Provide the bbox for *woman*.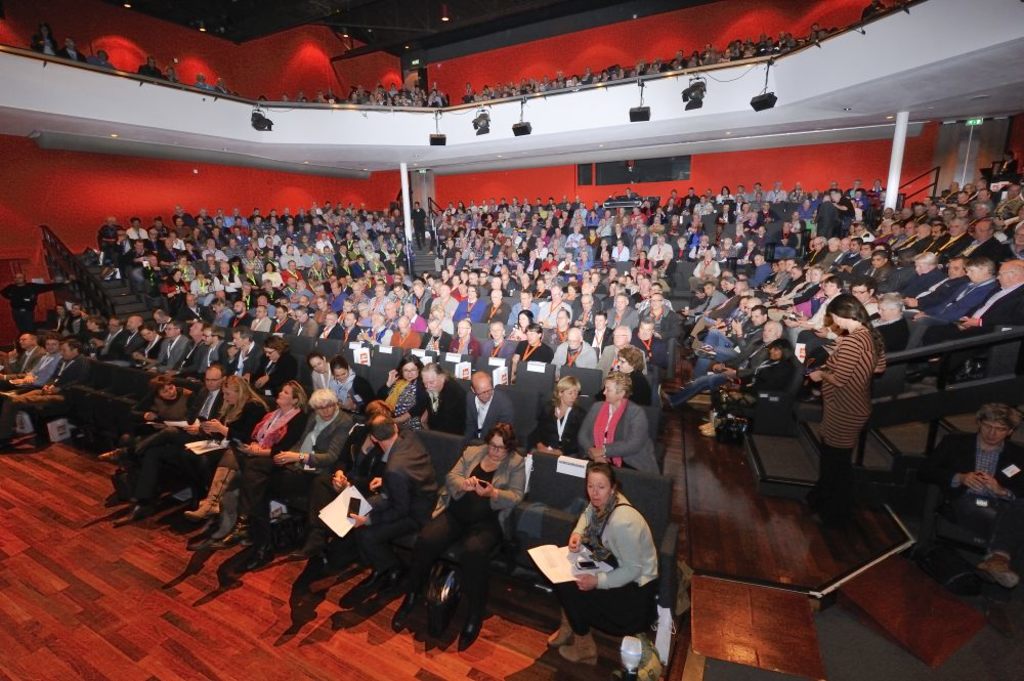
595 347 648 405.
